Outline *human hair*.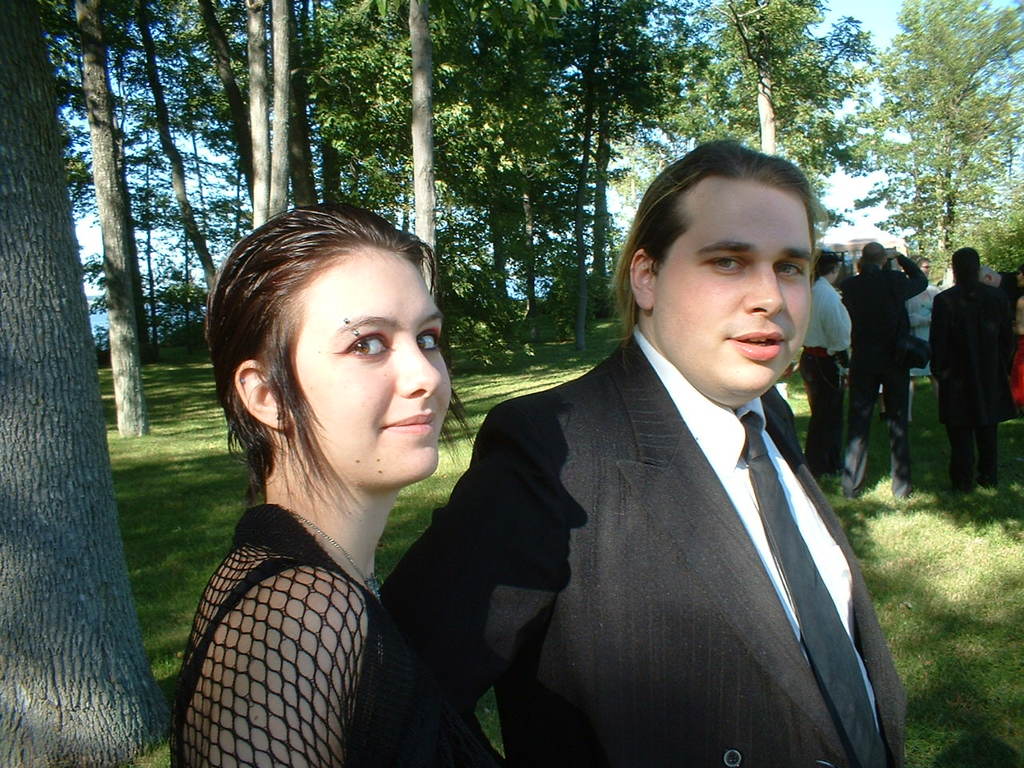
Outline: (x1=609, y1=136, x2=821, y2=346).
